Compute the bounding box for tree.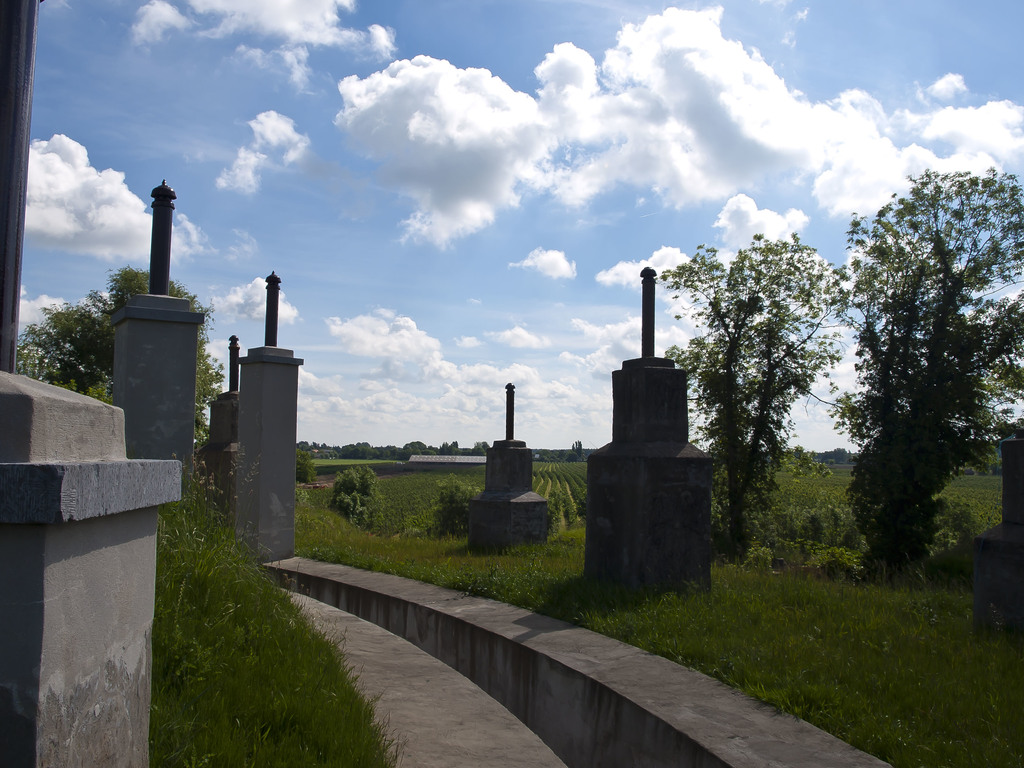
select_region(830, 140, 1003, 614).
